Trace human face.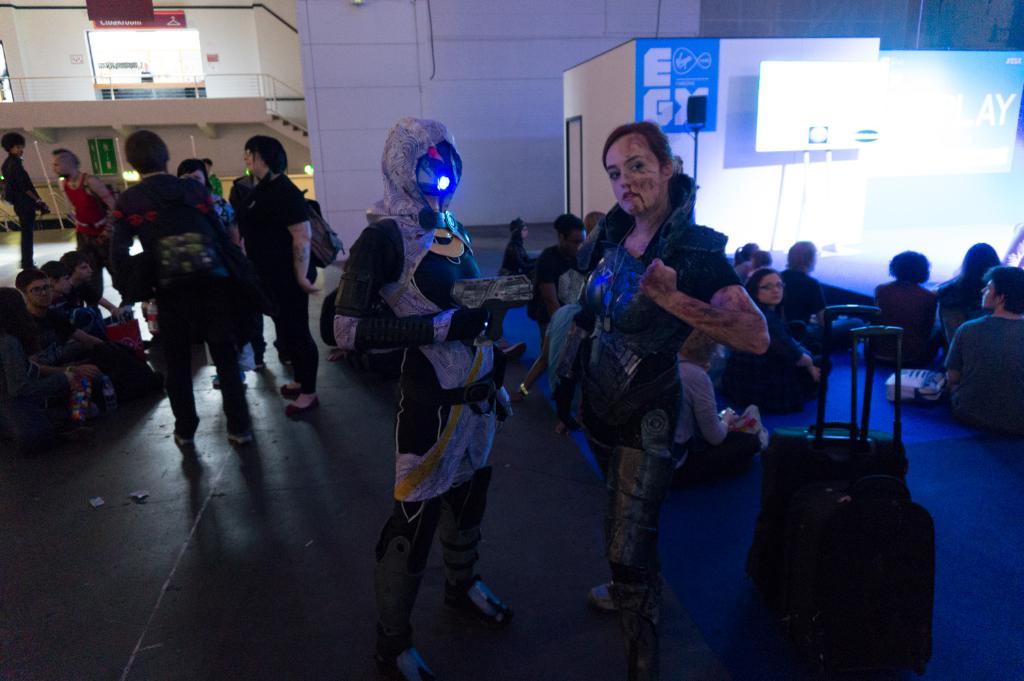
Traced to (x1=245, y1=148, x2=259, y2=171).
